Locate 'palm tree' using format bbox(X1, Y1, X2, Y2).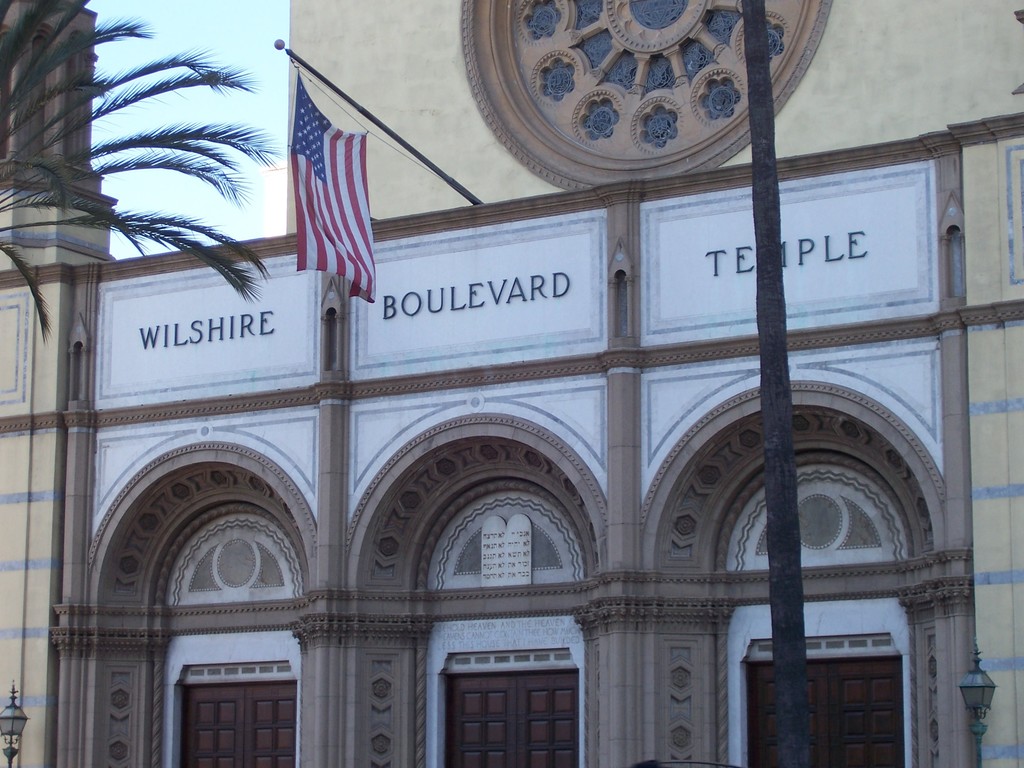
bbox(0, 0, 273, 346).
